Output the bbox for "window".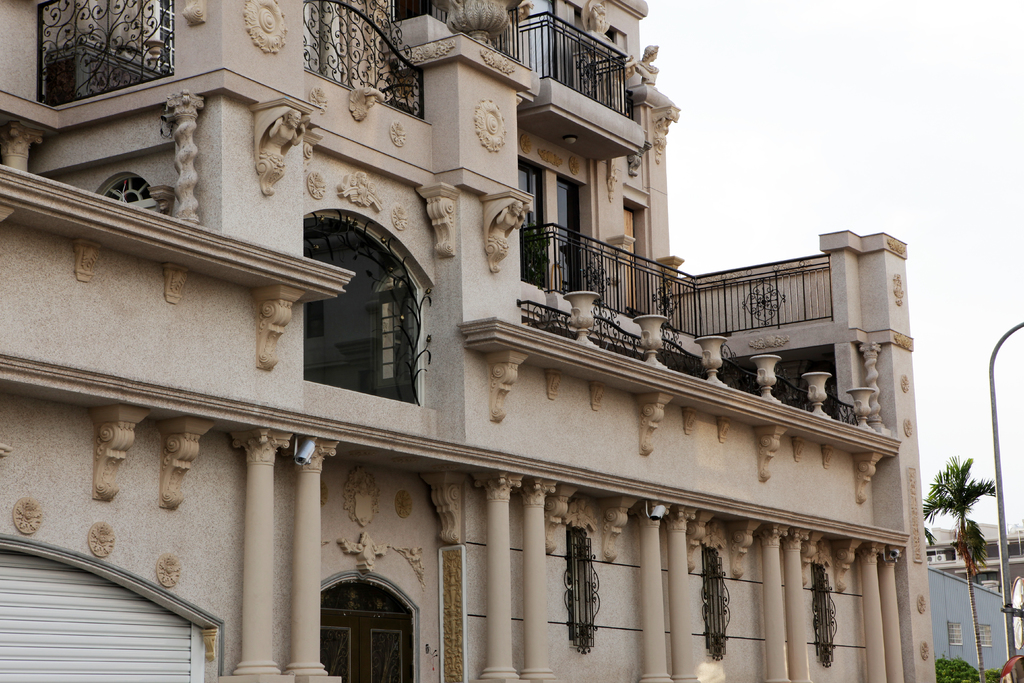
514,158,551,279.
